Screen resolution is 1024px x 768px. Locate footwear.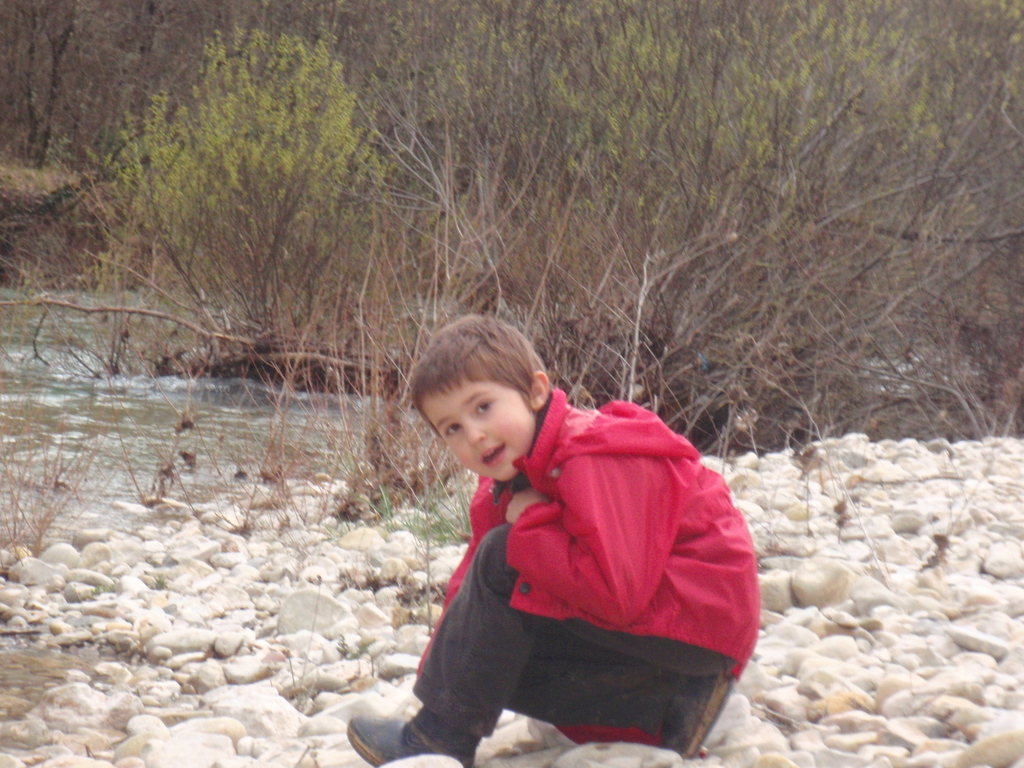
653, 673, 741, 766.
